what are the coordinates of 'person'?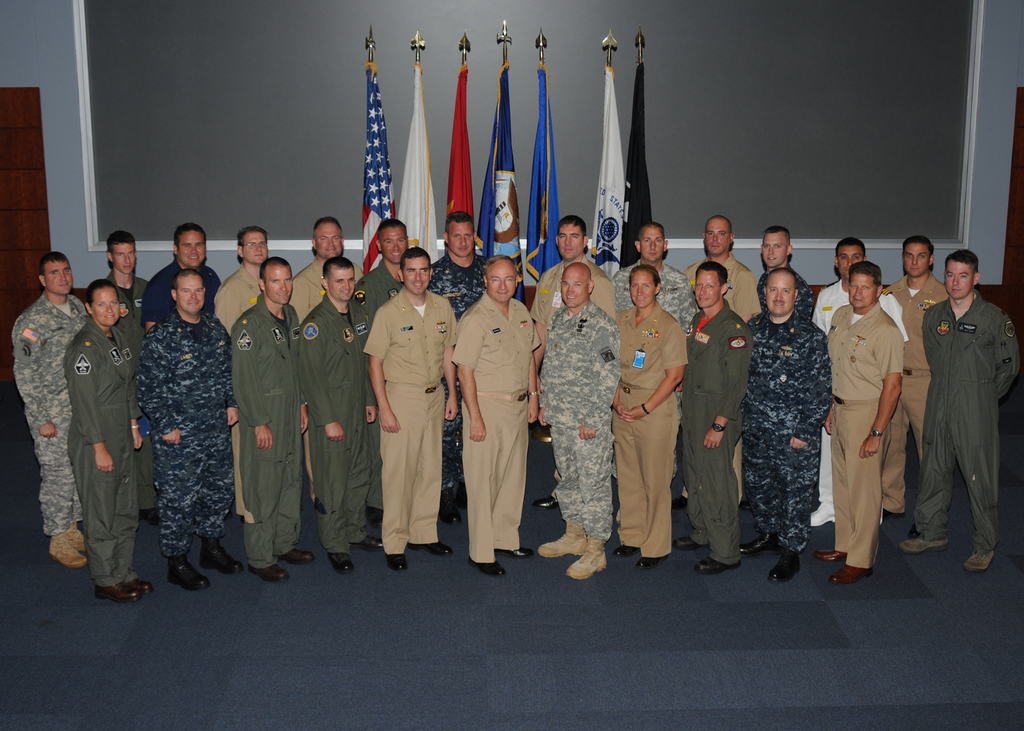
Rect(612, 222, 698, 476).
